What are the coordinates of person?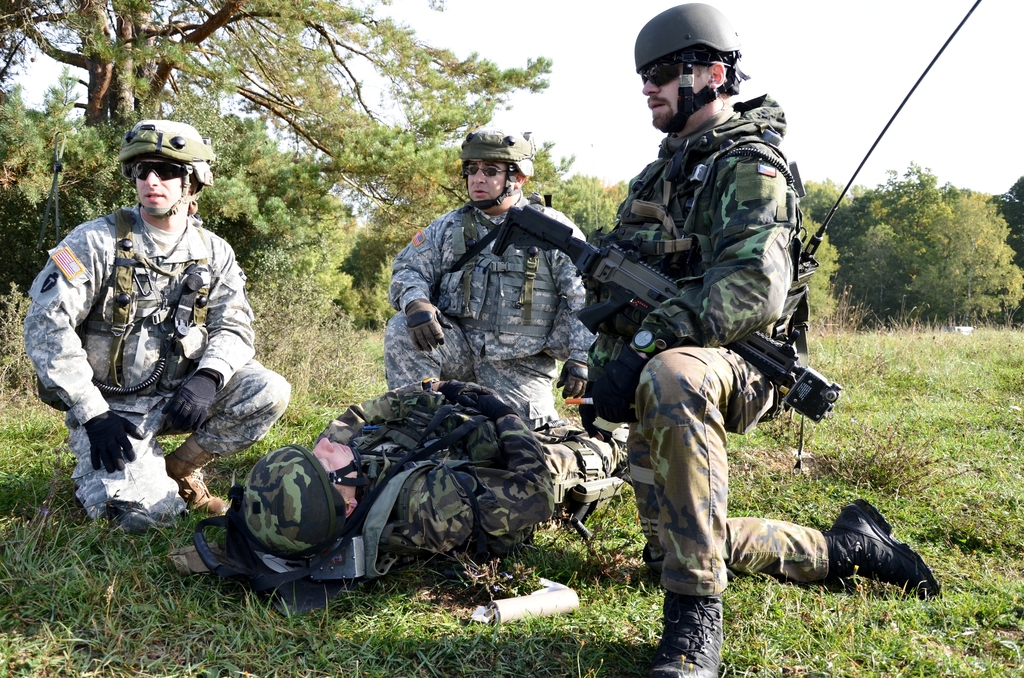
bbox=[23, 118, 294, 519].
